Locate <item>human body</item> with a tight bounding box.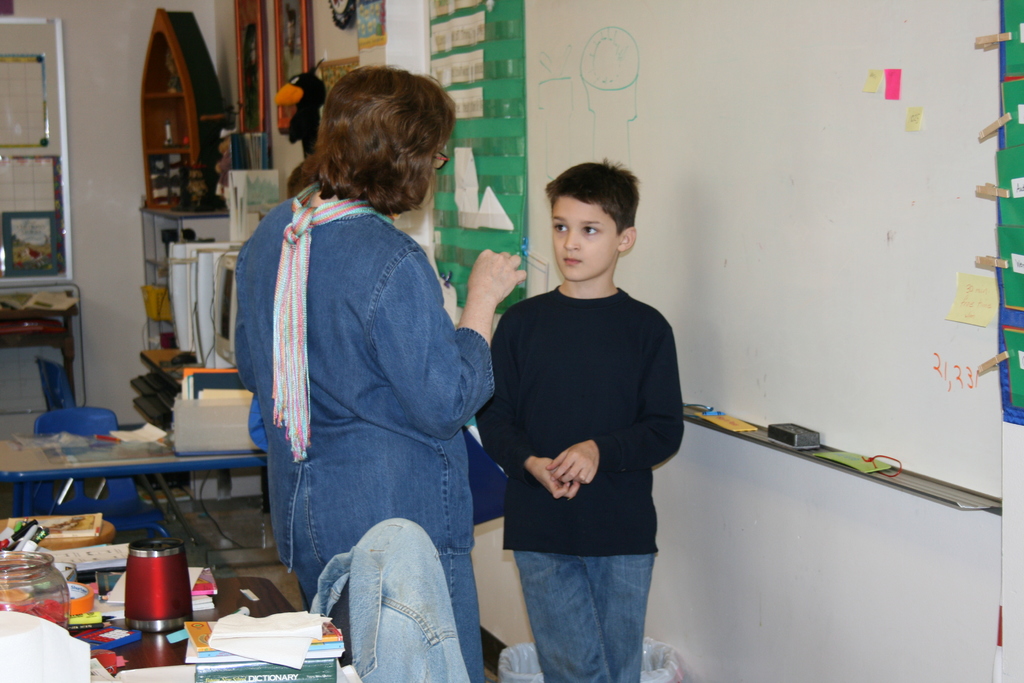
211, 108, 485, 682.
